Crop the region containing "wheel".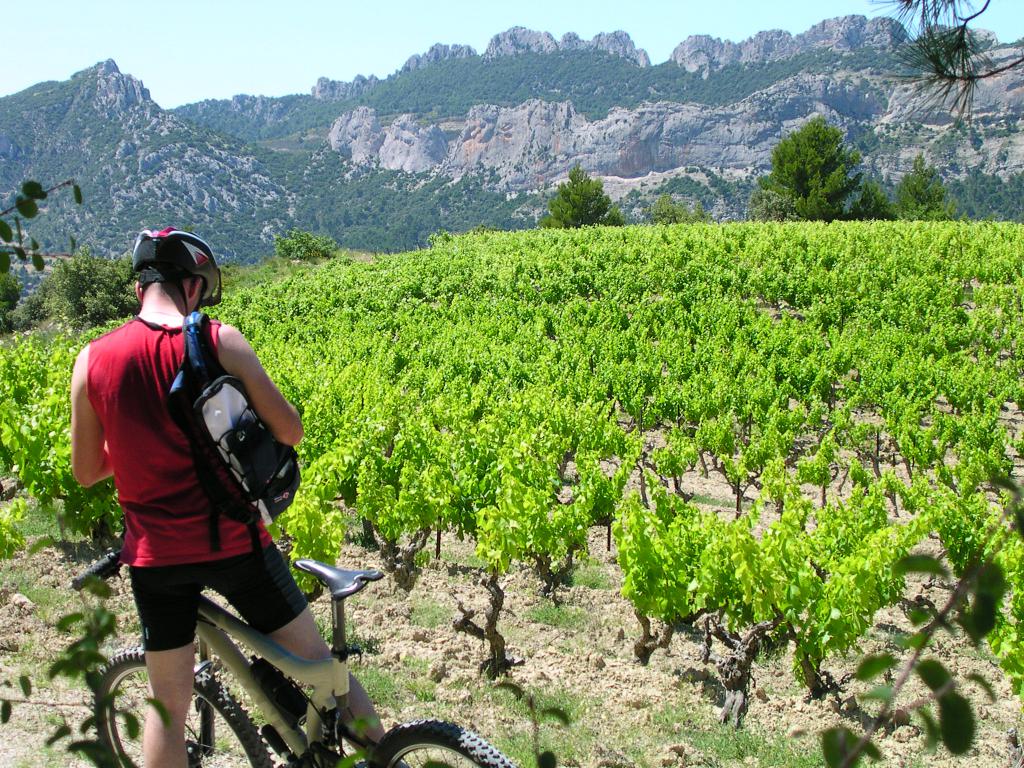
Crop region: [left=94, top=648, right=273, bottom=767].
